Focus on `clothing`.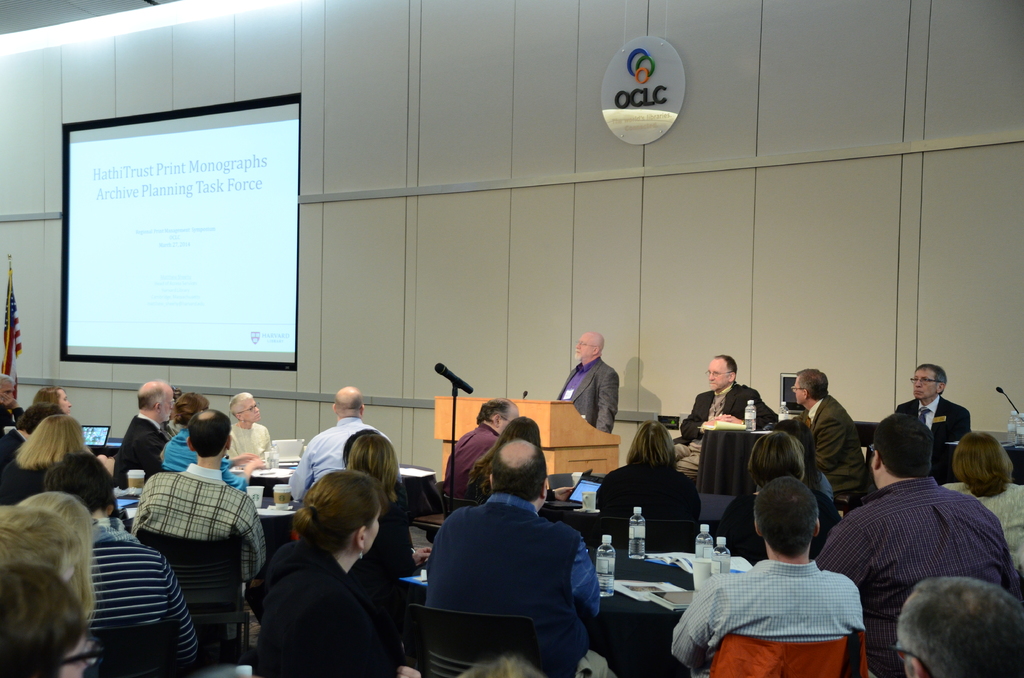
Focused at x1=90, y1=513, x2=200, y2=664.
